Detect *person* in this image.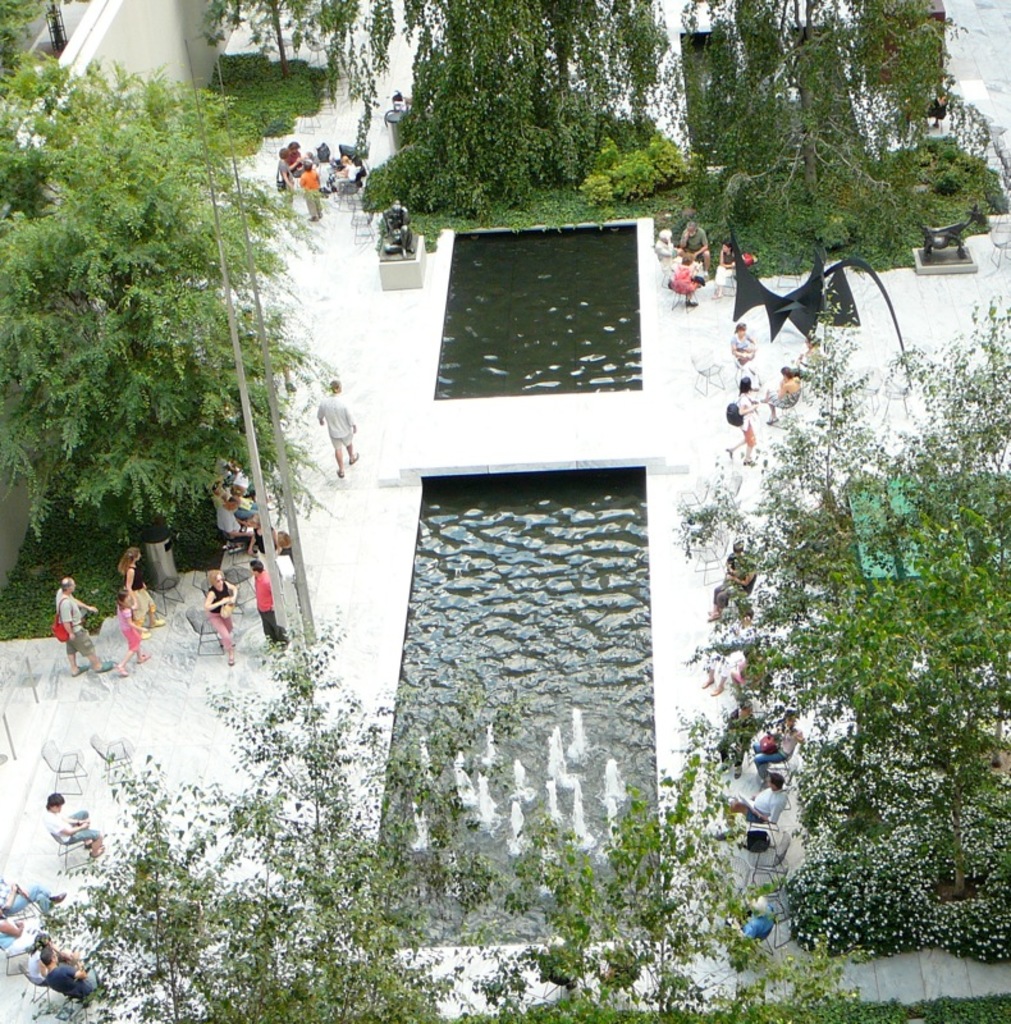
Detection: <region>202, 570, 237, 672</region>.
